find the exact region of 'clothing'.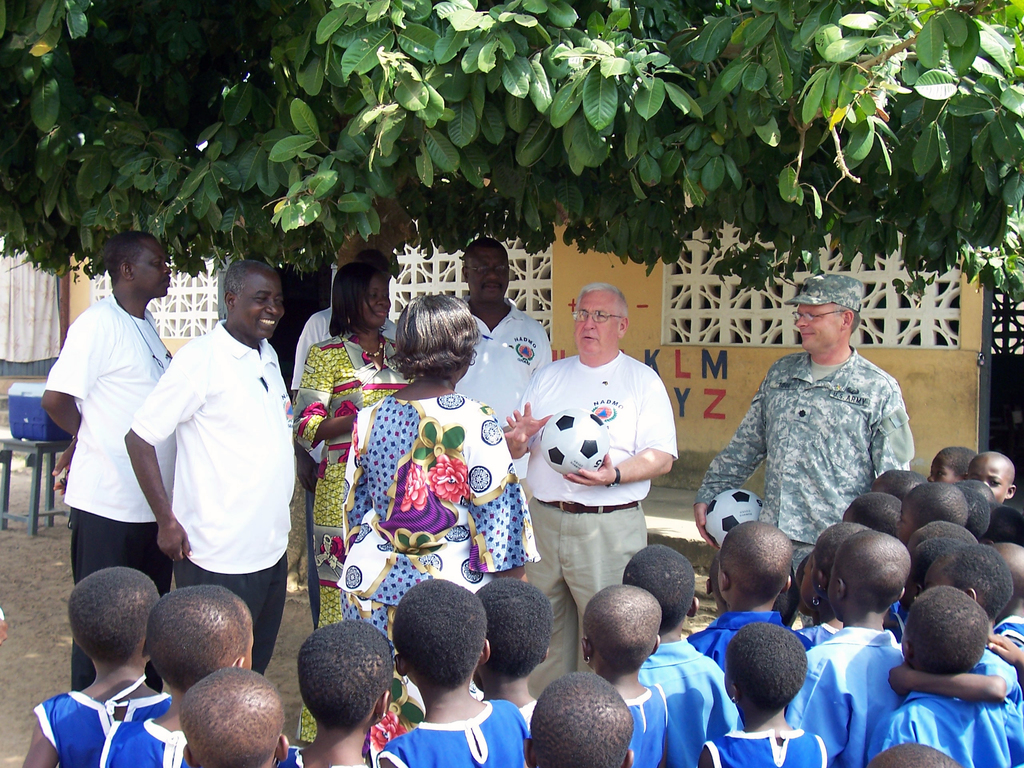
Exact region: left=338, top=394, right=536, bottom=675.
